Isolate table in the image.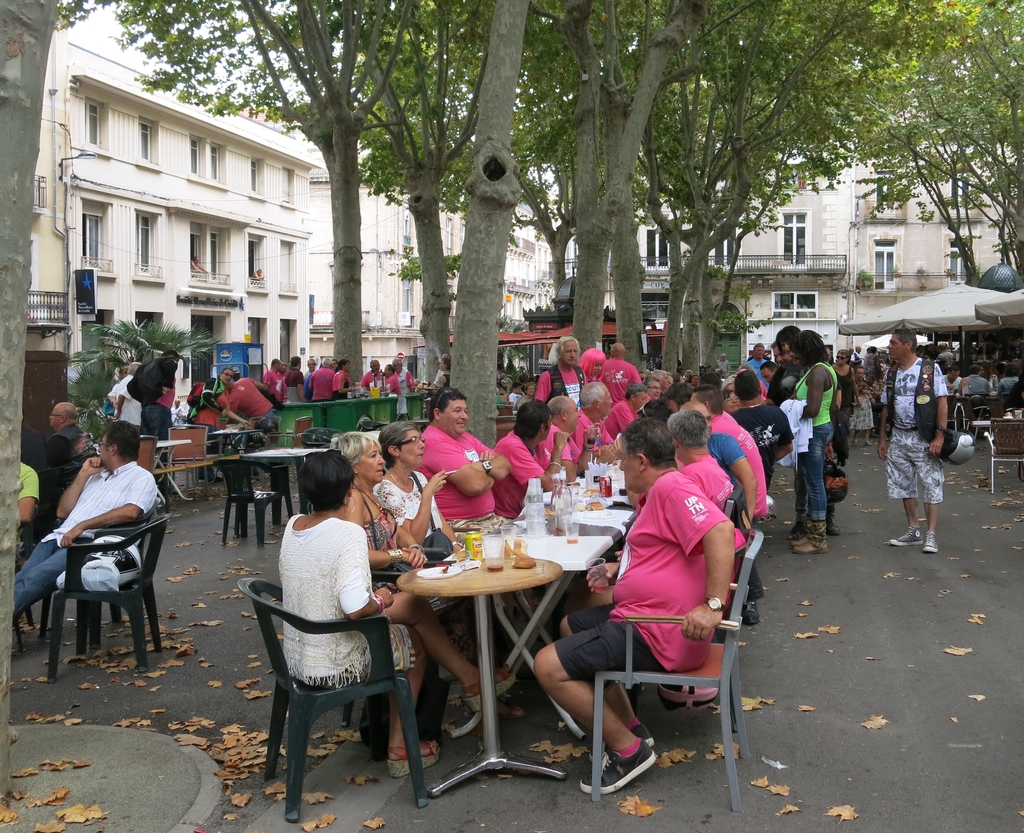
Isolated region: Rect(147, 433, 189, 503).
